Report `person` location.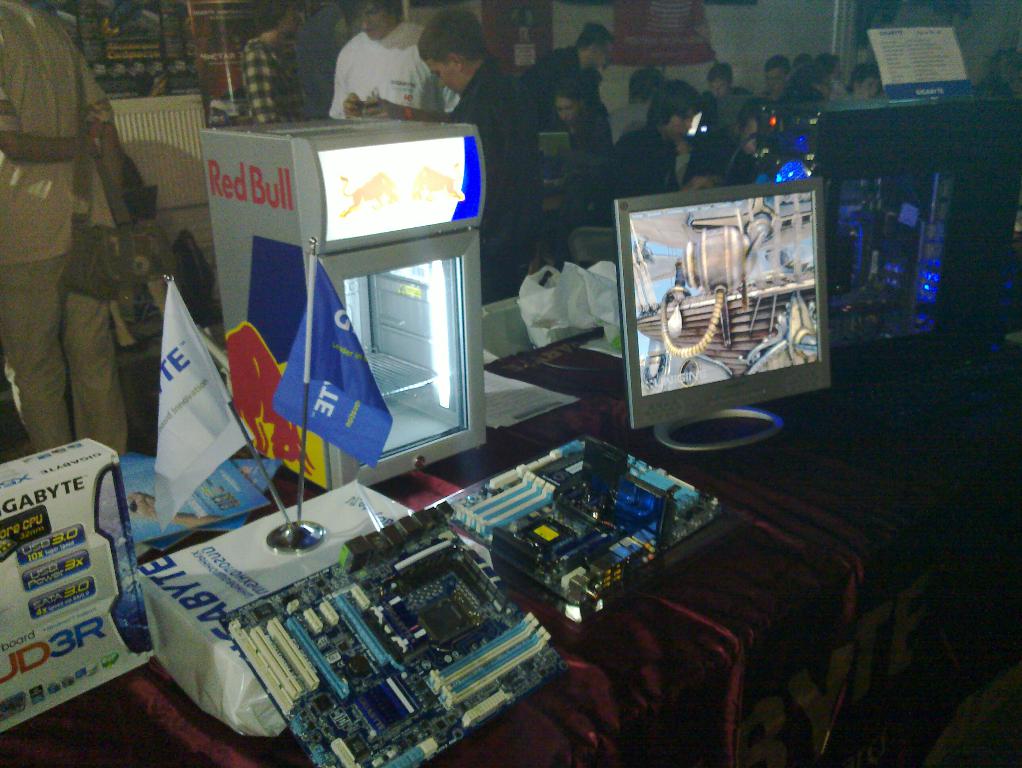
Report: {"x1": 748, "y1": 47, "x2": 881, "y2": 111}.
